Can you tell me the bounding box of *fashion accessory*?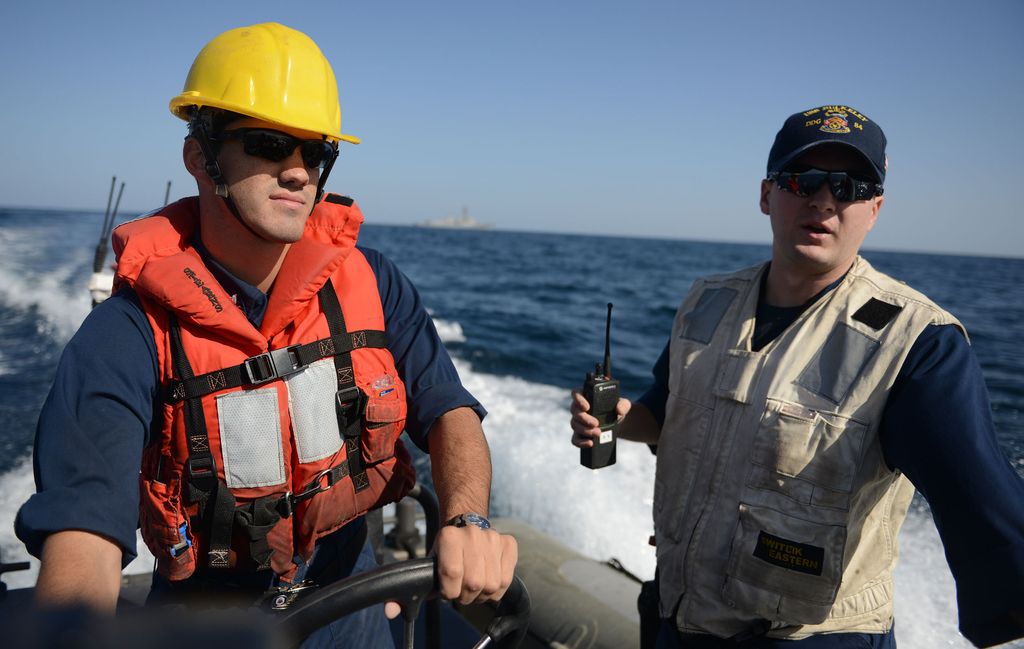
bbox=[214, 127, 339, 177].
